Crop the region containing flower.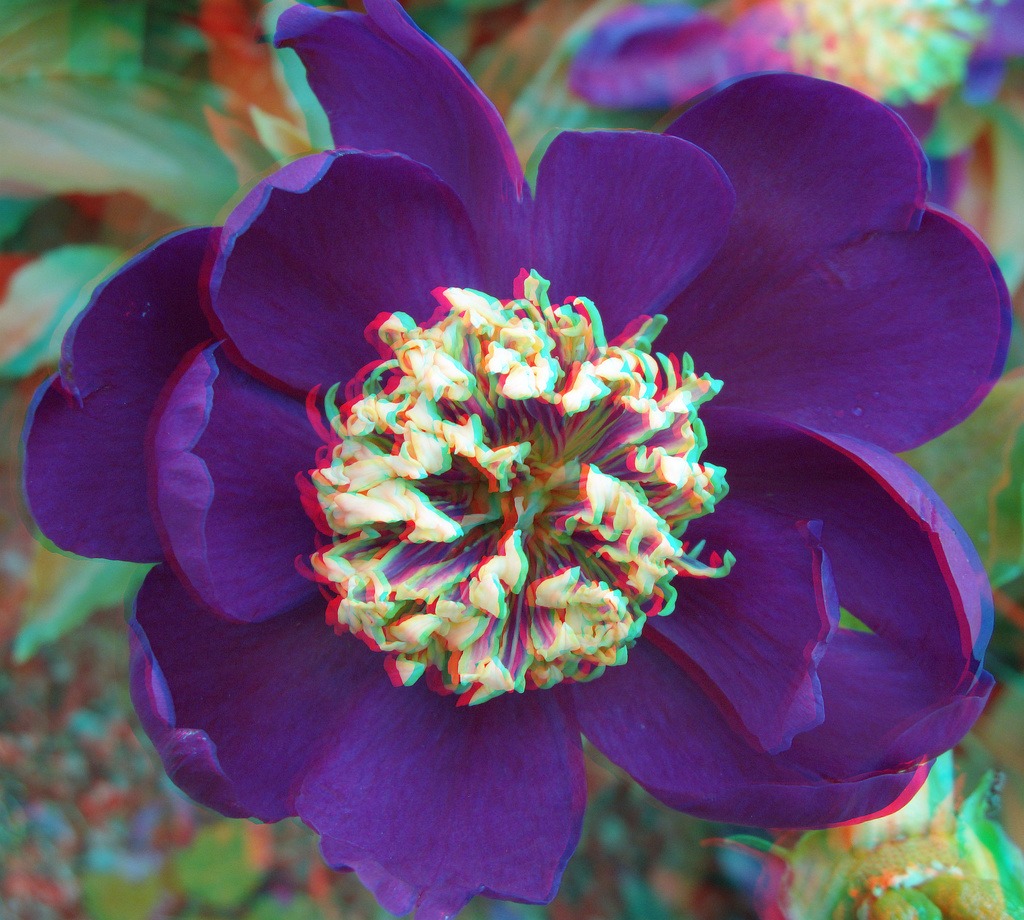
Crop region: (x1=26, y1=0, x2=1017, y2=919).
